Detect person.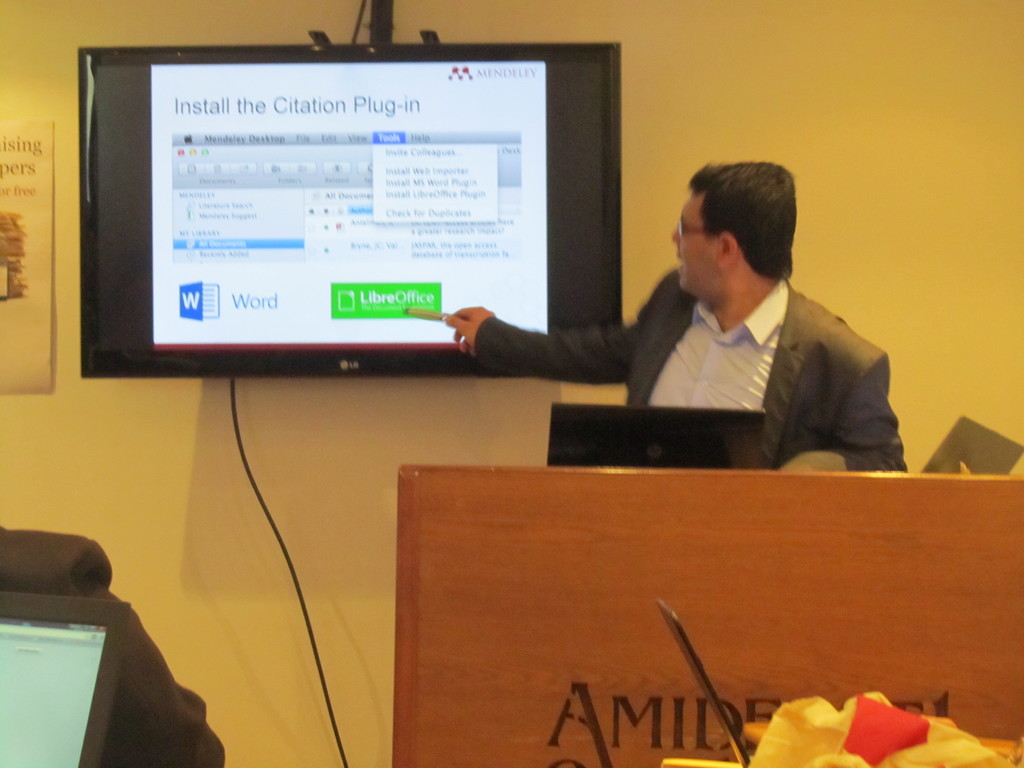
Detected at 602, 166, 901, 511.
